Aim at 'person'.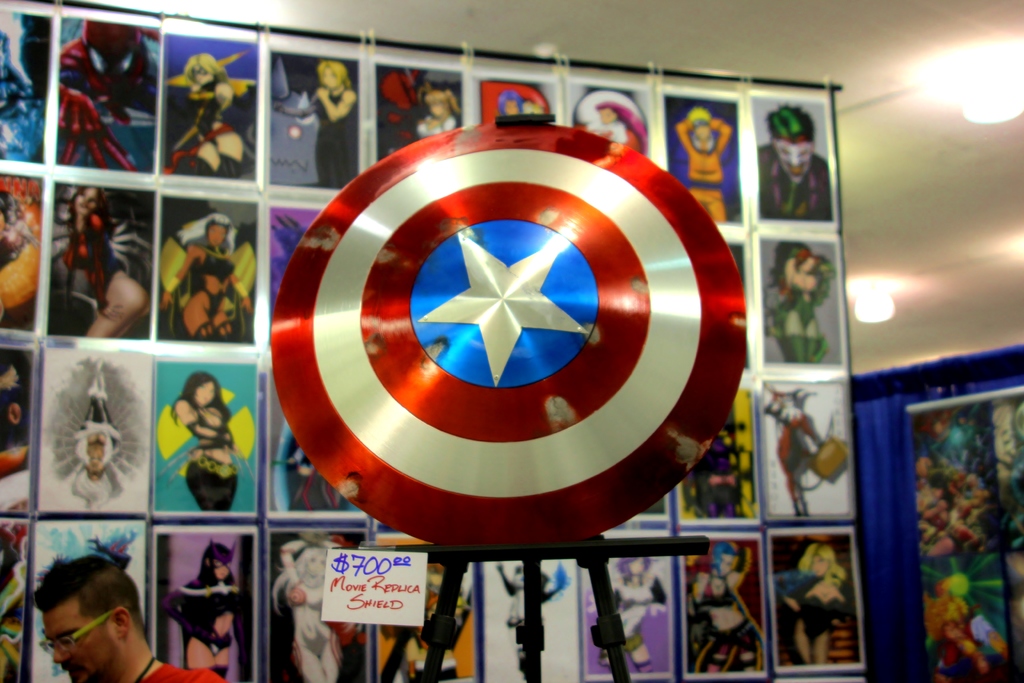
Aimed at pyautogui.locateOnScreen(677, 108, 732, 229).
